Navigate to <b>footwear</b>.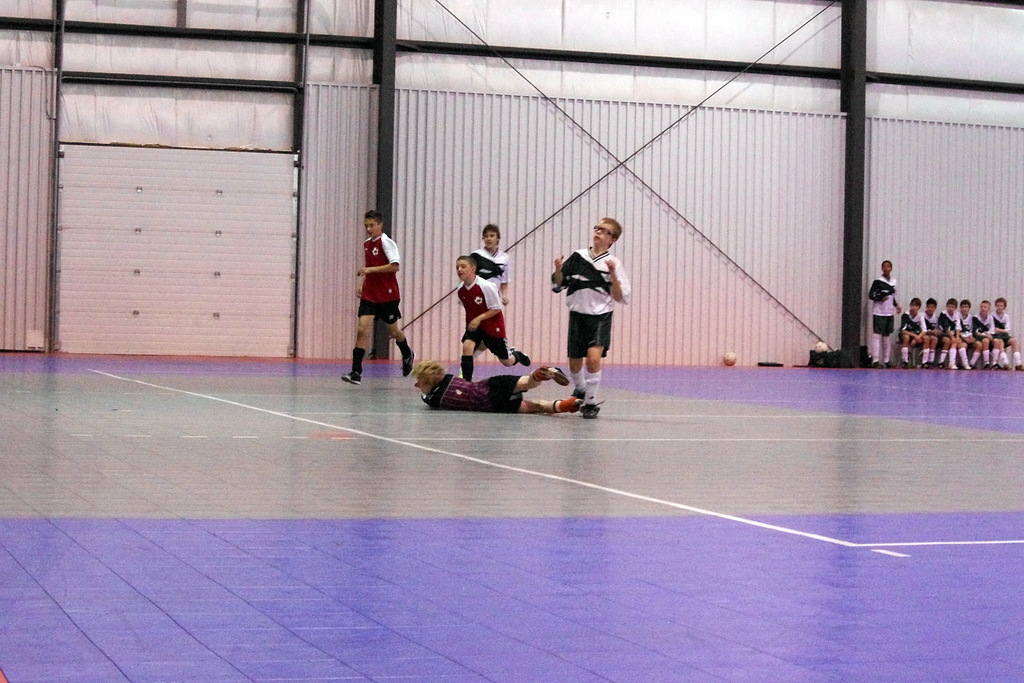
Navigation target: (left=918, top=359, right=929, bottom=363).
